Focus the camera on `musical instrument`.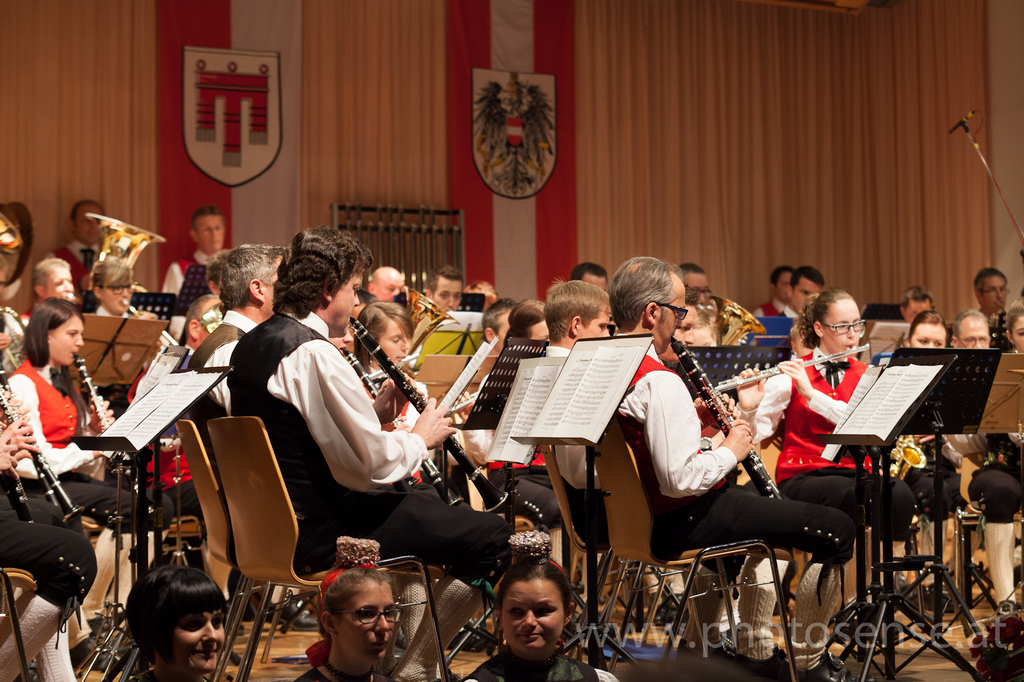
Focus region: left=671, top=338, right=790, bottom=517.
